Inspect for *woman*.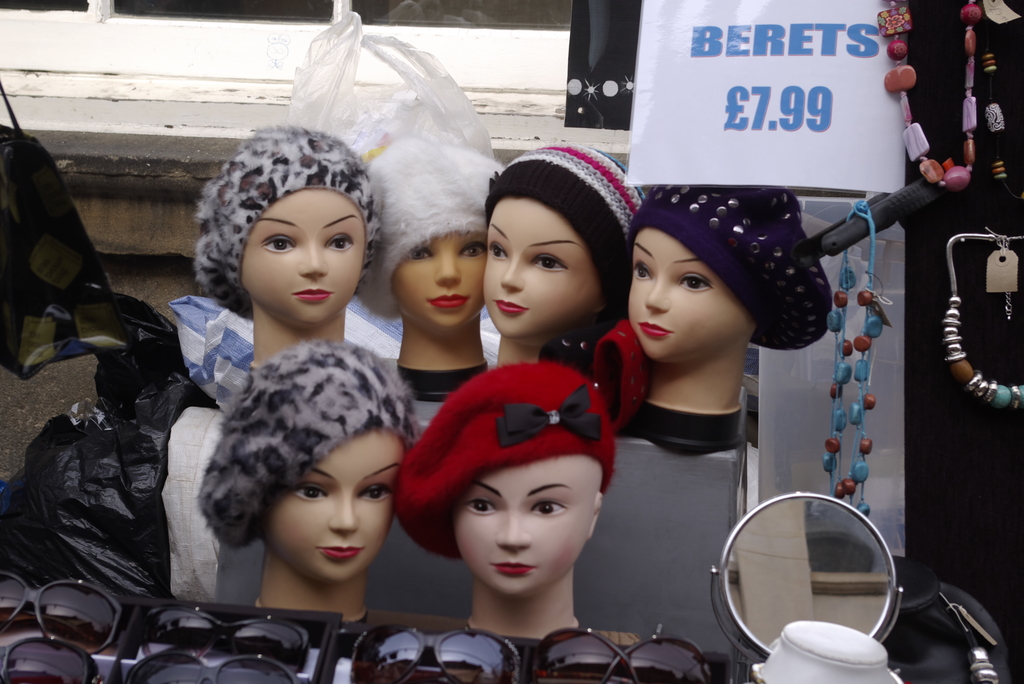
Inspection: locate(630, 187, 833, 453).
